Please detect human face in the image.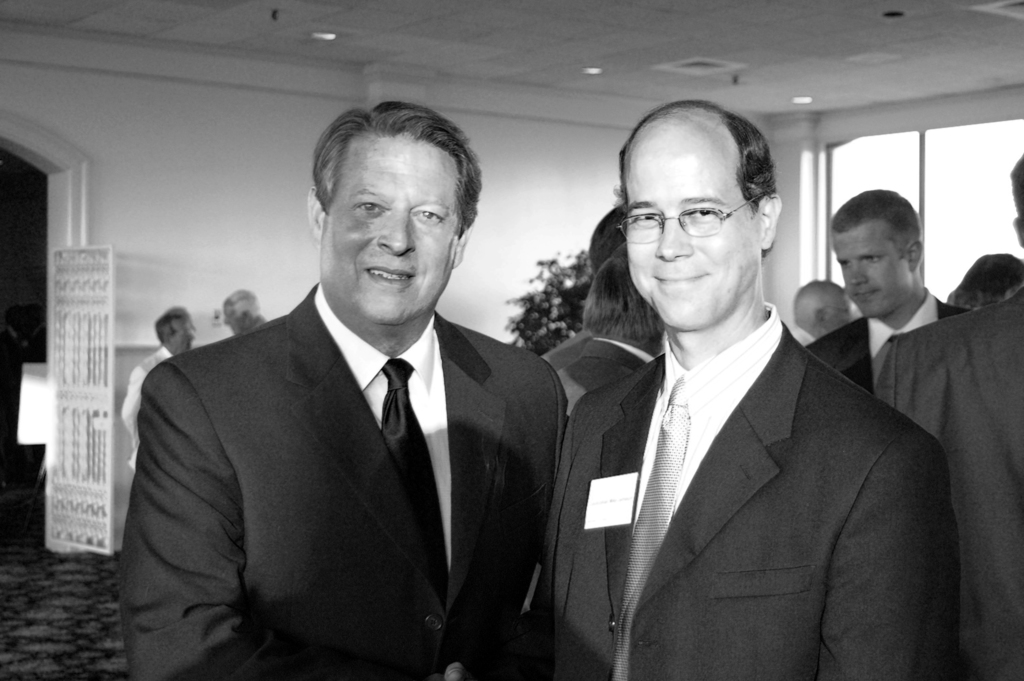
bbox=[834, 228, 908, 319].
